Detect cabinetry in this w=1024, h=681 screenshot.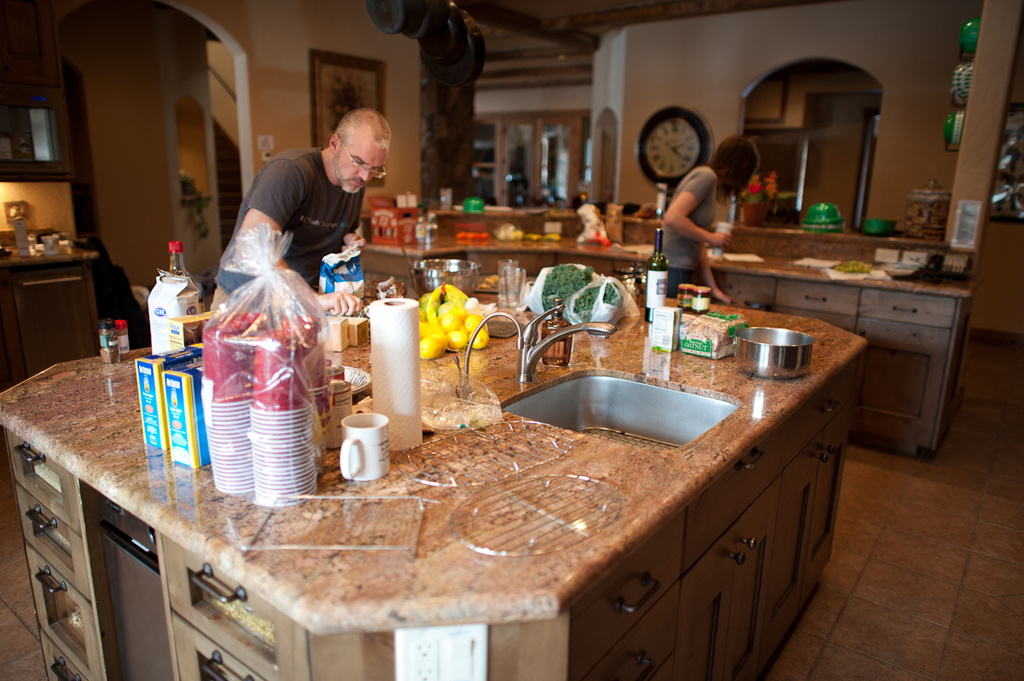
Detection: box(715, 270, 968, 457).
